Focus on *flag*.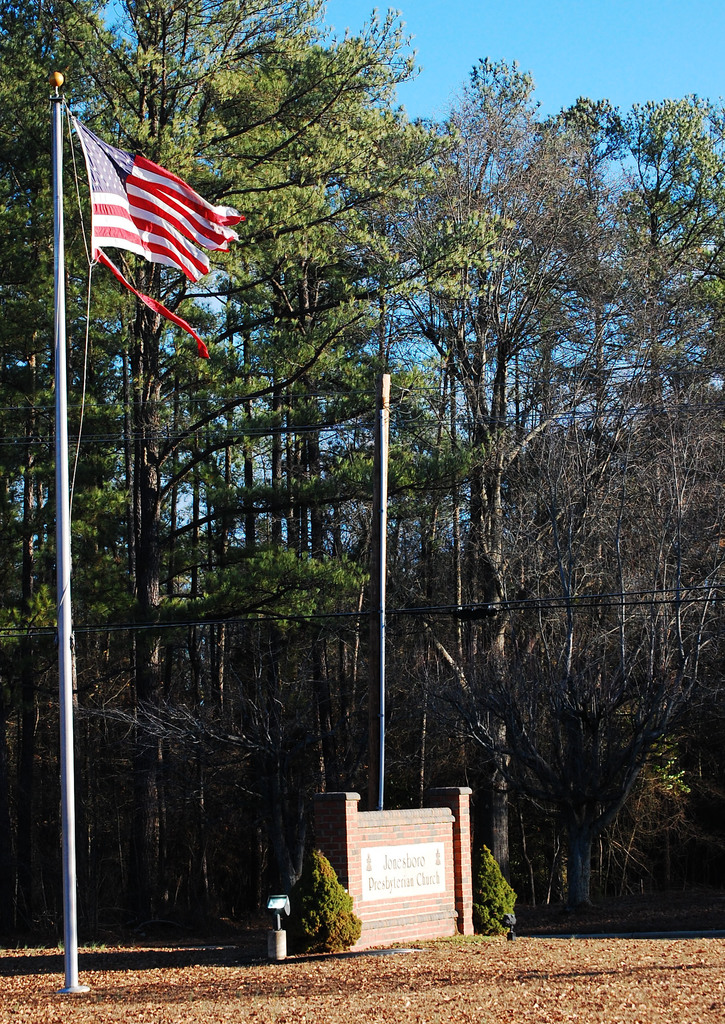
Focused at pyautogui.locateOnScreen(69, 112, 248, 357).
